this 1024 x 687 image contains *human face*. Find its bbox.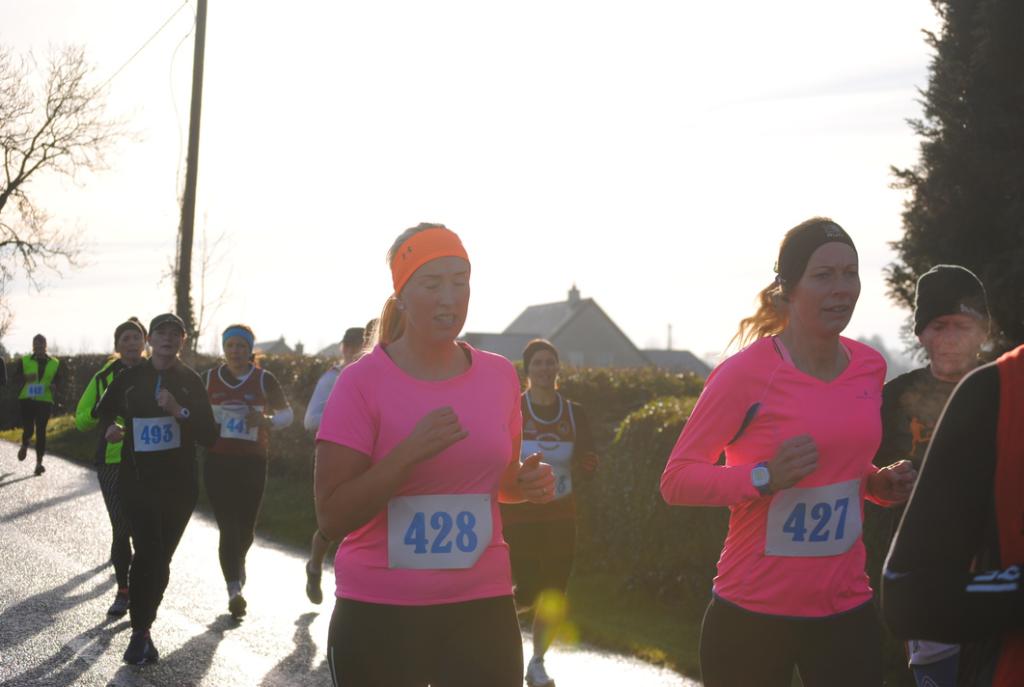
[left=403, top=260, right=472, bottom=343].
